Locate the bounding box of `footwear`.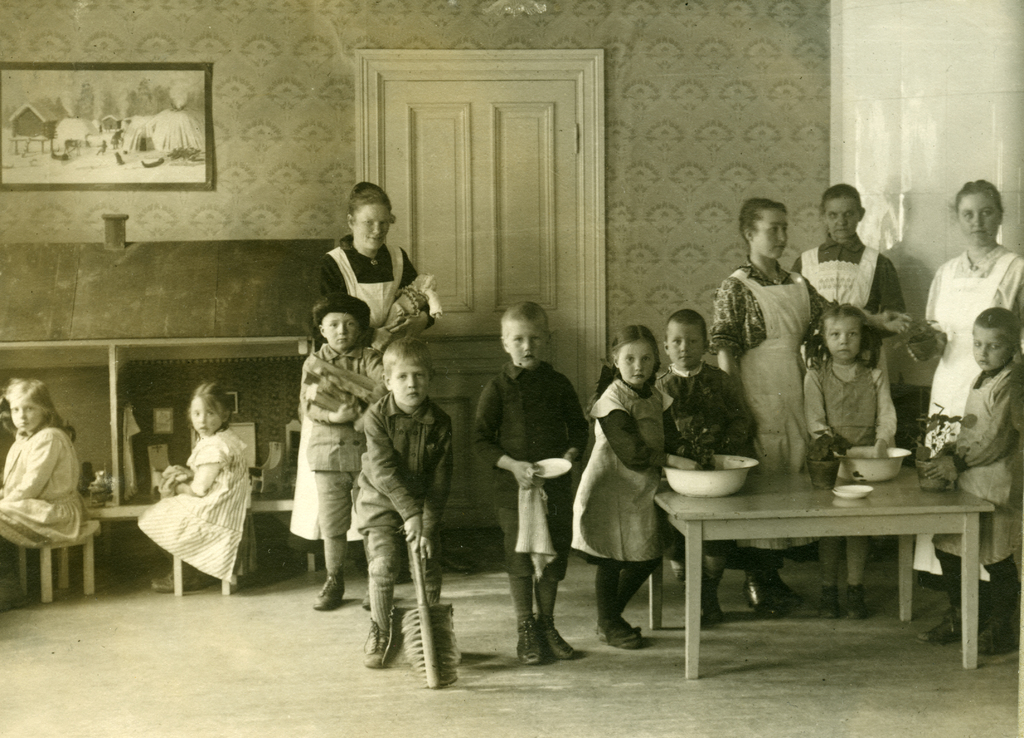
Bounding box: bbox=[364, 580, 373, 611].
